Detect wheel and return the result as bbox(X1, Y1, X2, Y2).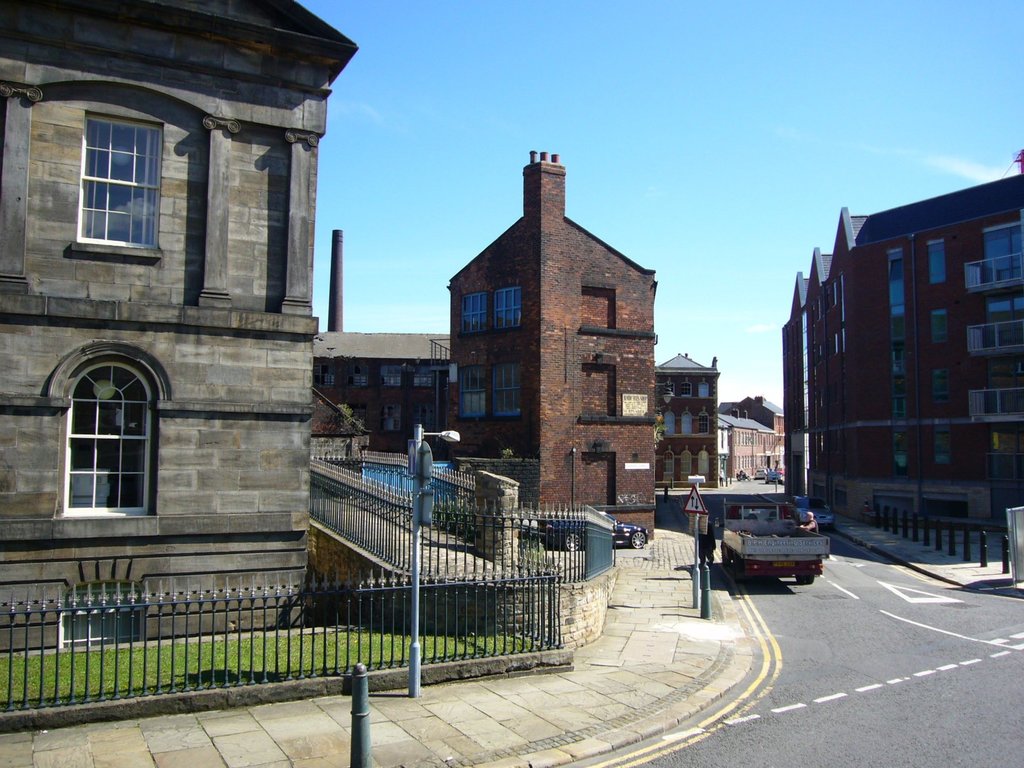
bbox(806, 575, 815, 584).
